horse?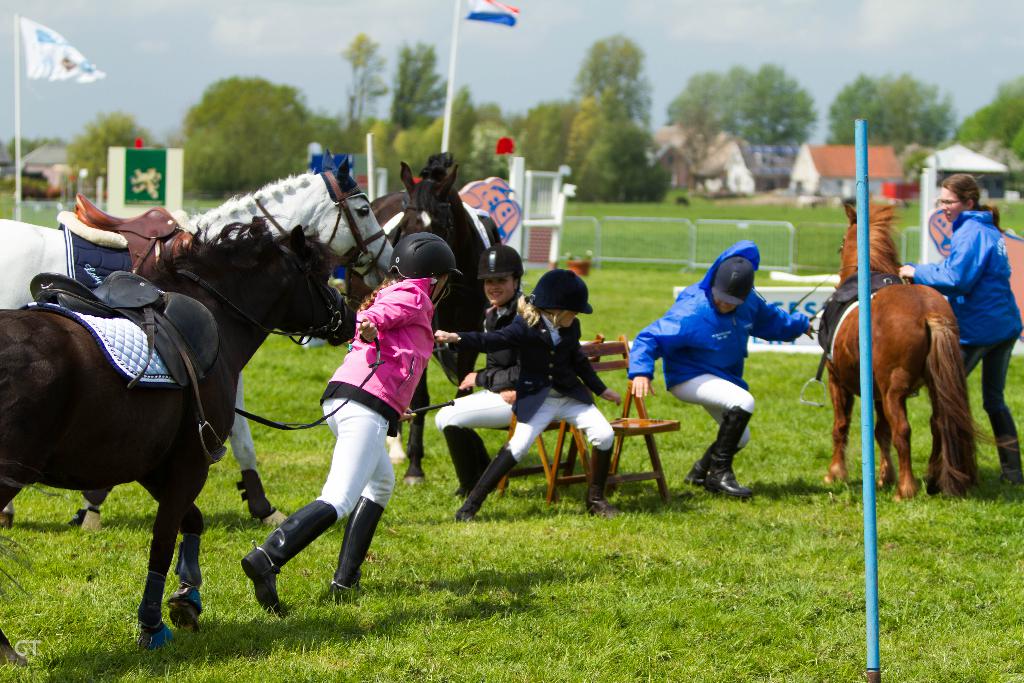
[x1=0, y1=156, x2=397, y2=529]
